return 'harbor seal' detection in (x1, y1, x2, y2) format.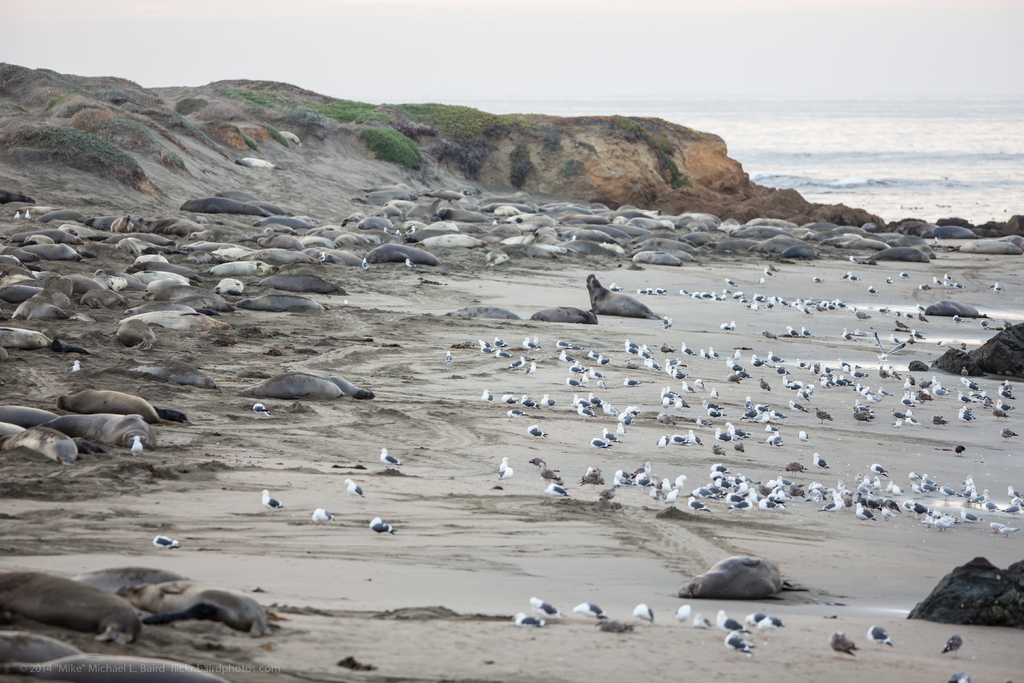
(926, 300, 991, 317).
